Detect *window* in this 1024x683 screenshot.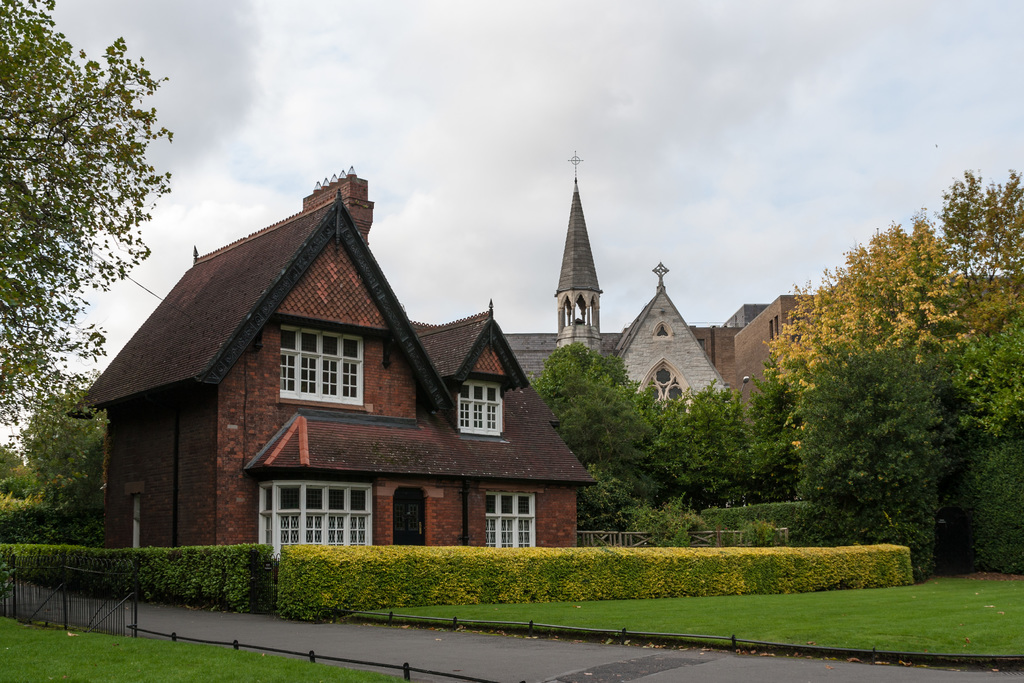
Detection: box=[278, 323, 360, 407].
